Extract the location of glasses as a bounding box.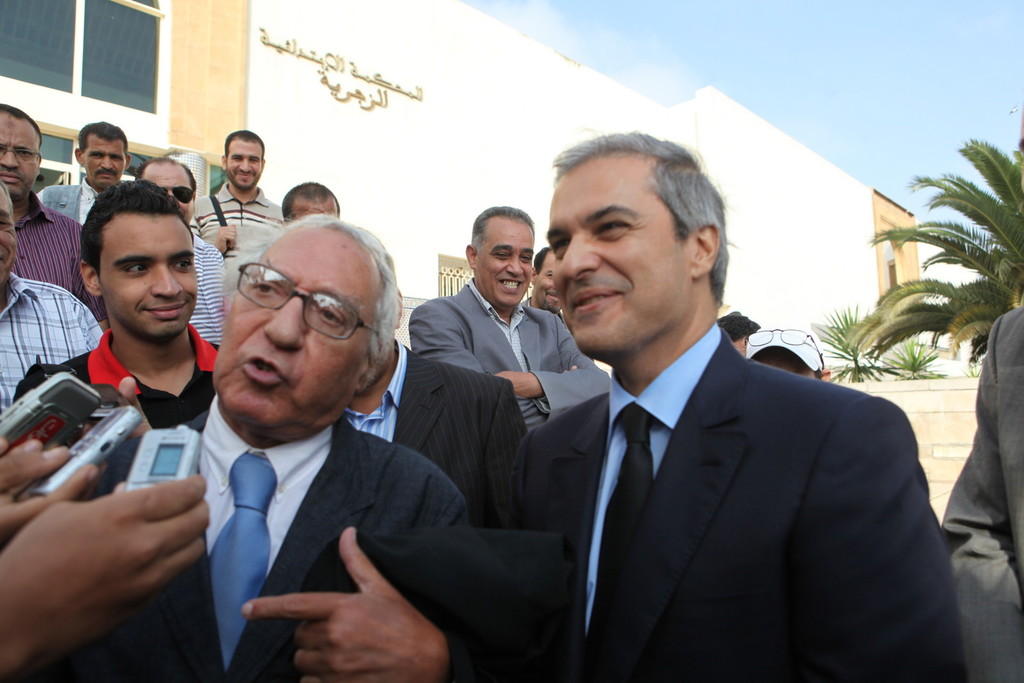
select_region(227, 281, 371, 337).
